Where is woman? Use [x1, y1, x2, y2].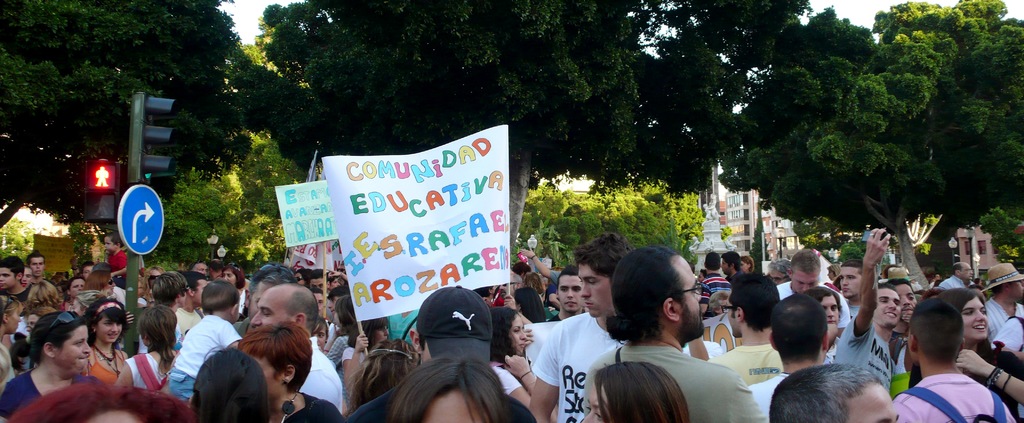
[936, 283, 1023, 422].
